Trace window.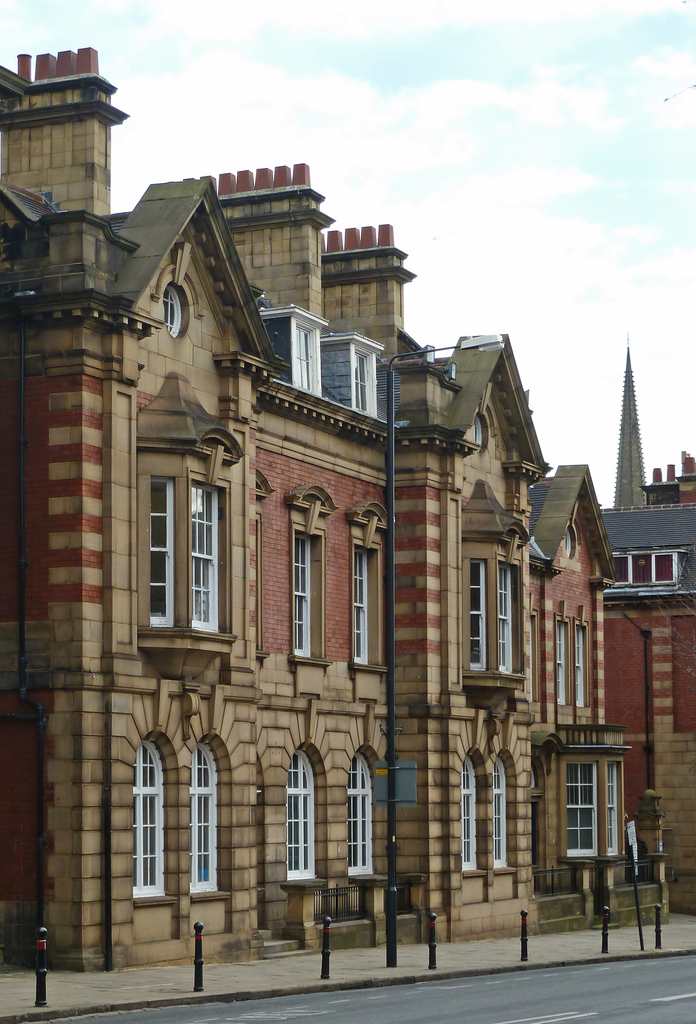
Traced to bbox=[291, 316, 309, 385].
